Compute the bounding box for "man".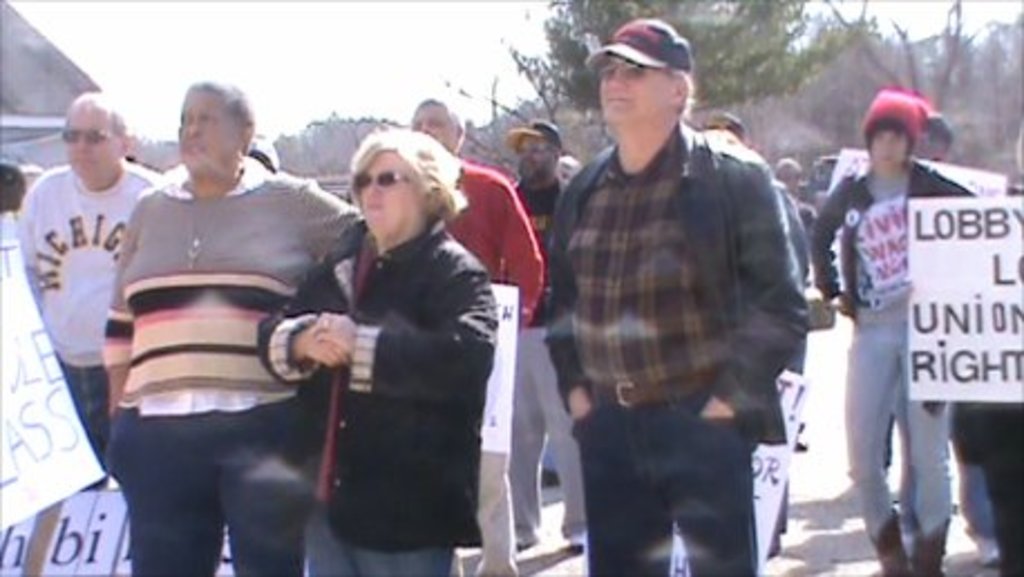
x1=405 y1=96 x2=546 y2=575.
